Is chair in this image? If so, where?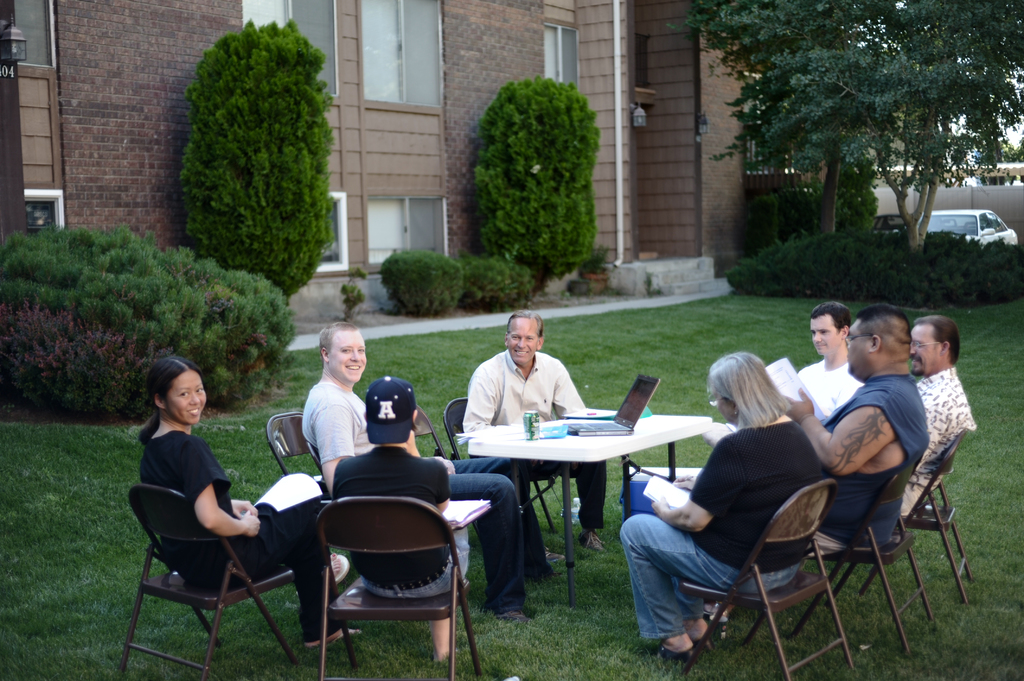
Yes, at [x1=442, y1=395, x2=555, y2=536].
